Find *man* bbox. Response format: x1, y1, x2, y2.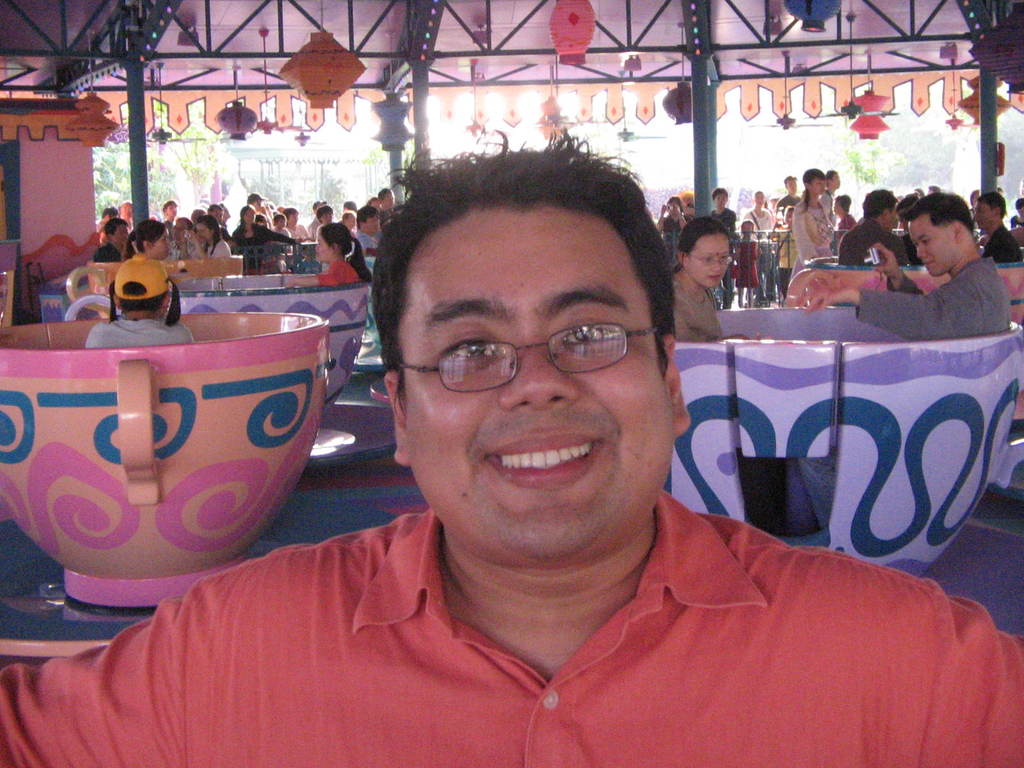
838, 189, 912, 268.
